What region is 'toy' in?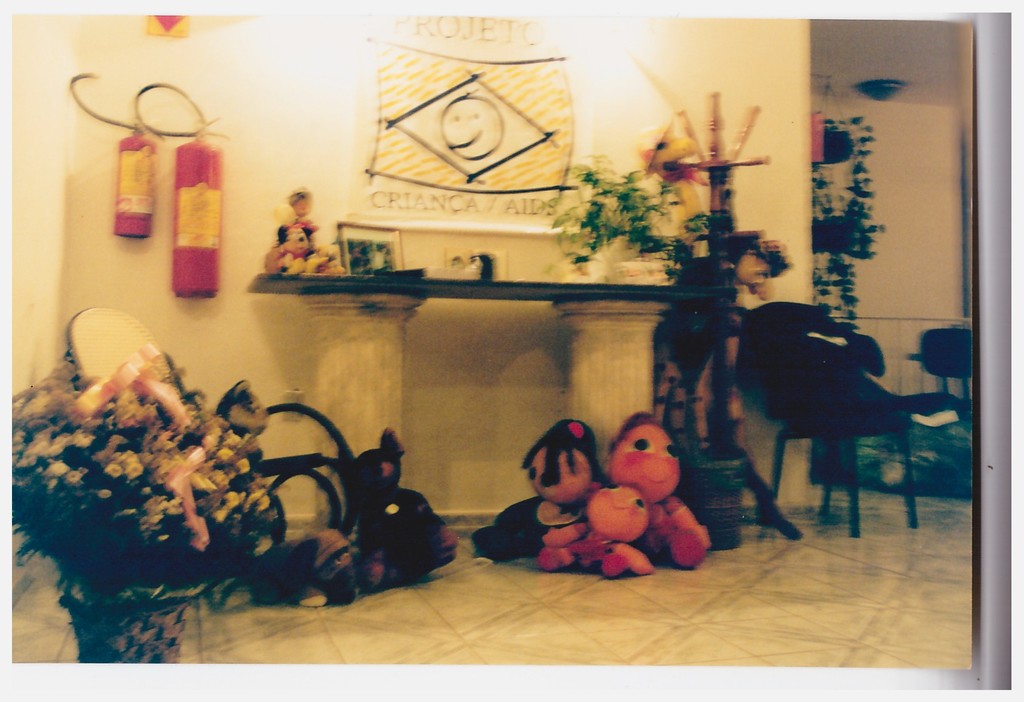
<bbox>522, 414, 612, 568</bbox>.
